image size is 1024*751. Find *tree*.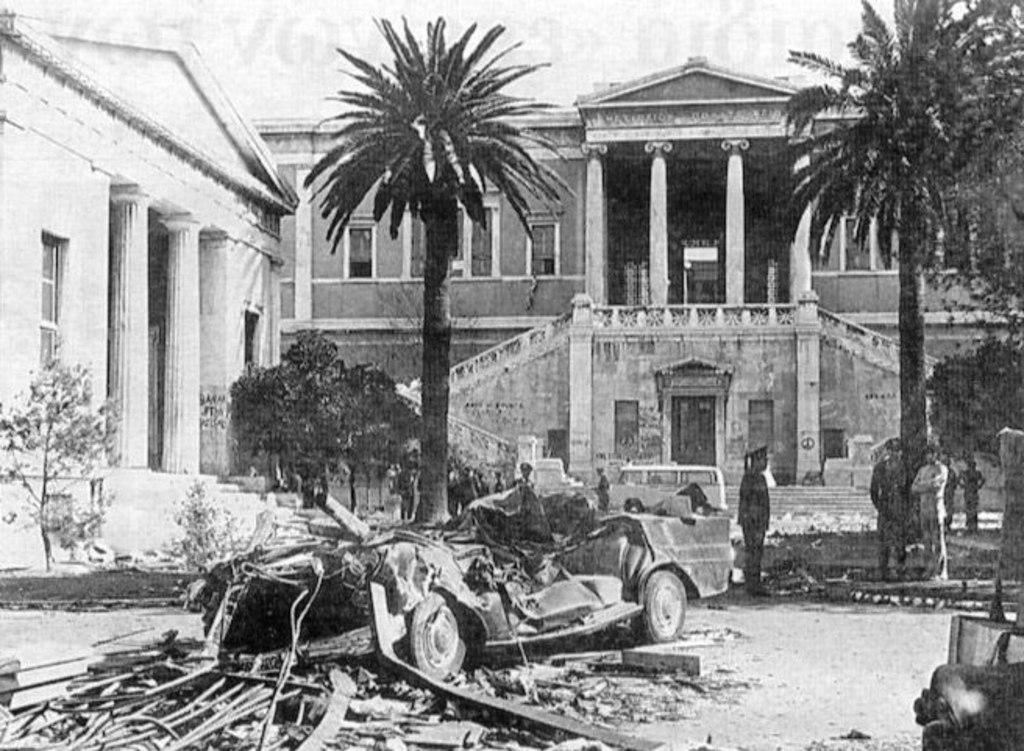
910, 340, 1022, 462.
